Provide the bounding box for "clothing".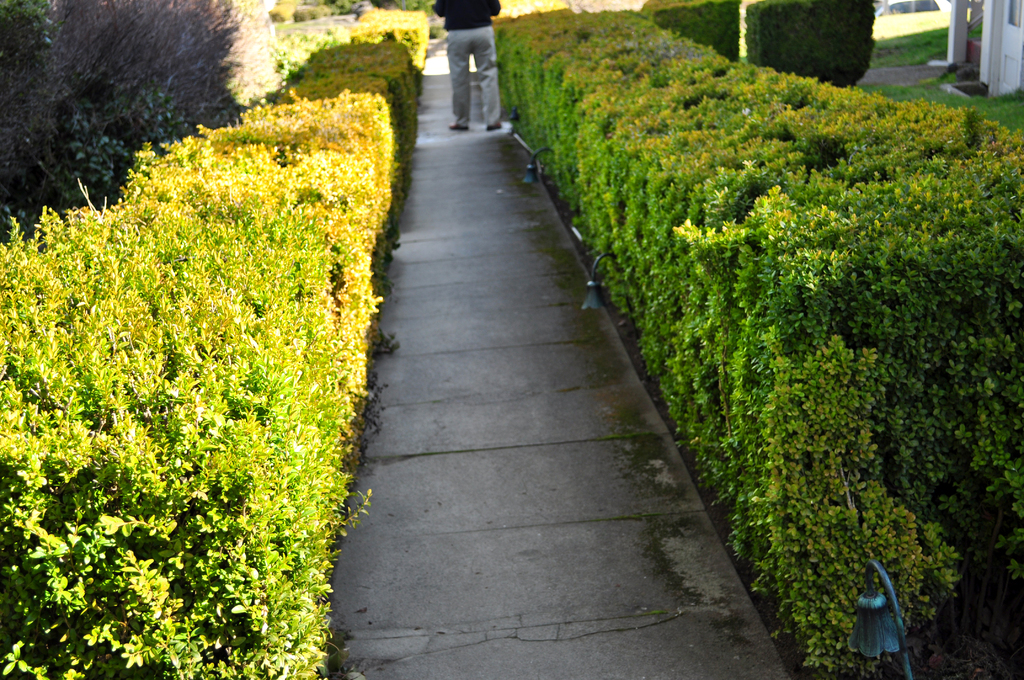
crop(433, 8, 508, 107).
